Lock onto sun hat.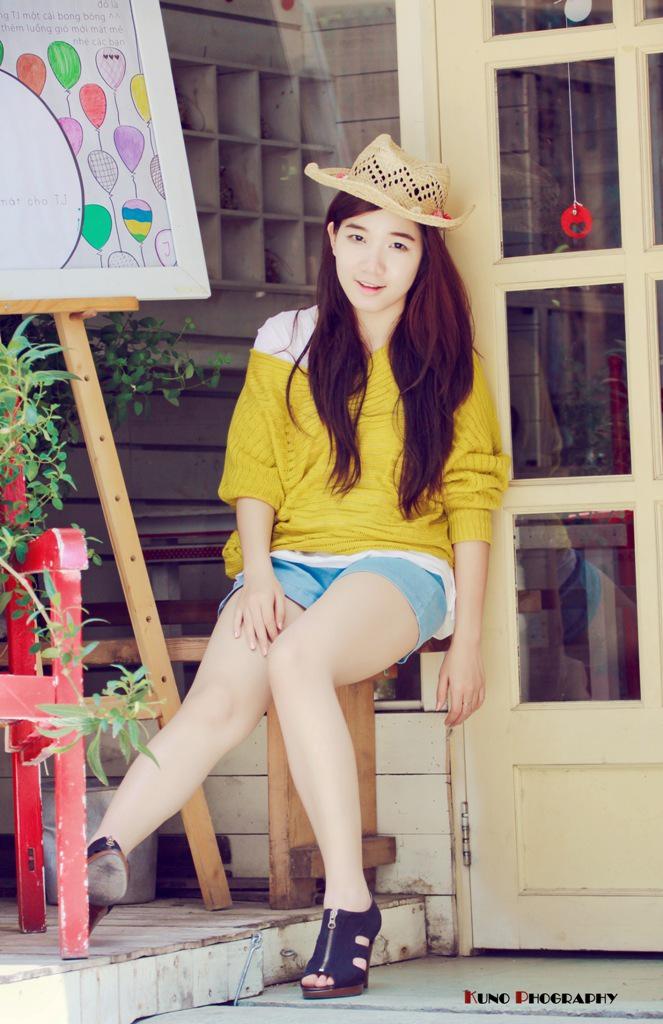
Locked: {"x1": 301, "y1": 130, "x2": 478, "y2": 235}.
